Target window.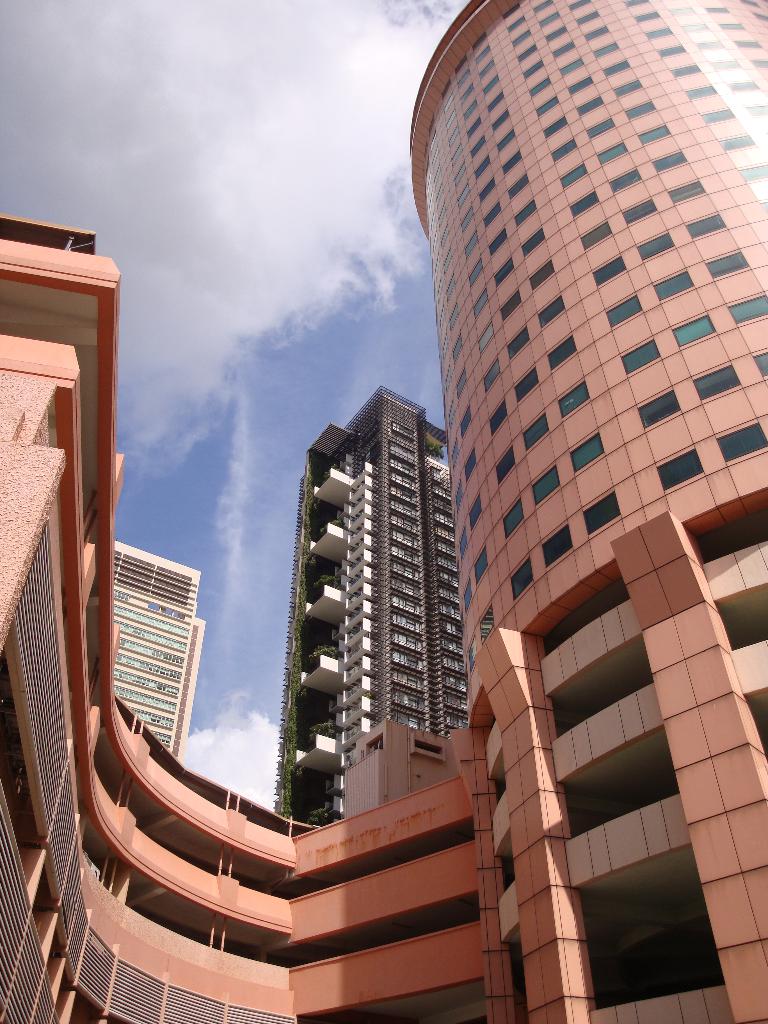
Target region: bbox=(753, 347, 767, 375).
